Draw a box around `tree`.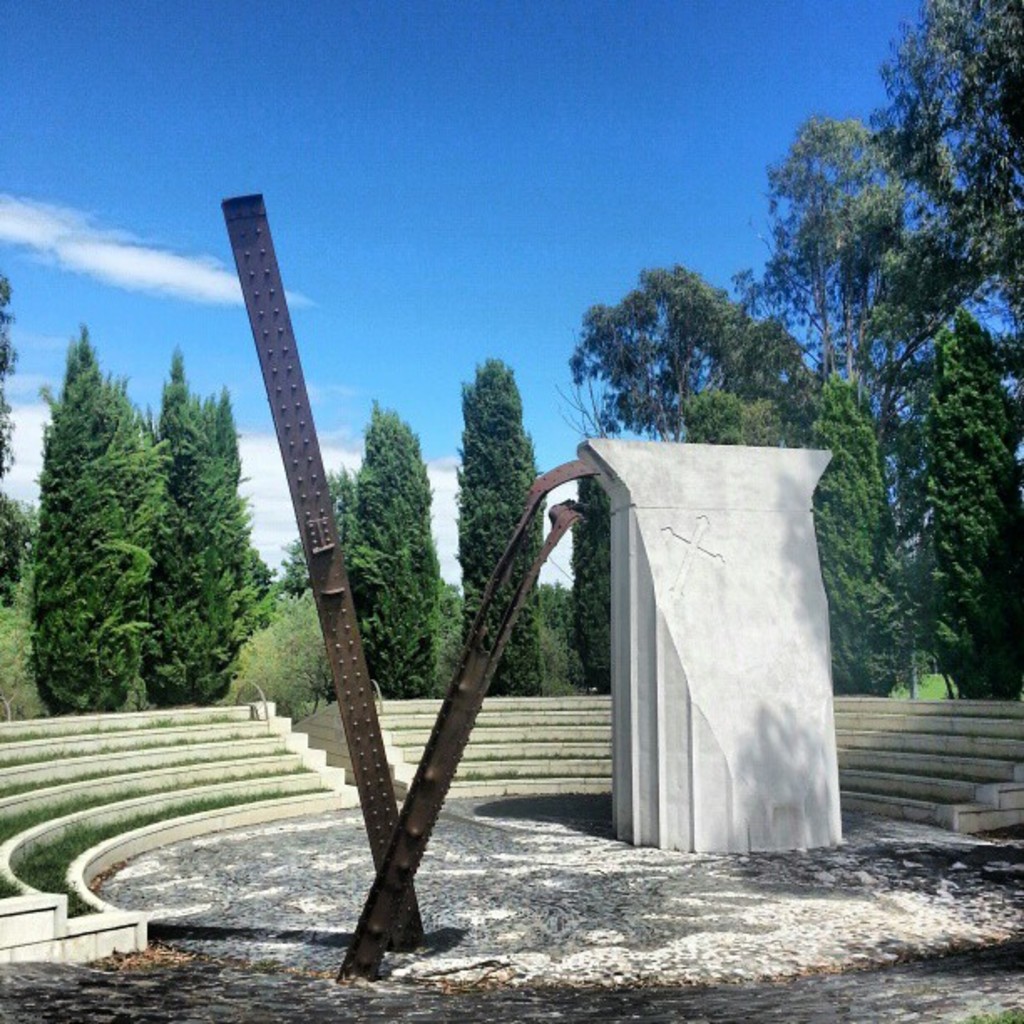
<box>448,348,535,709</box>.
